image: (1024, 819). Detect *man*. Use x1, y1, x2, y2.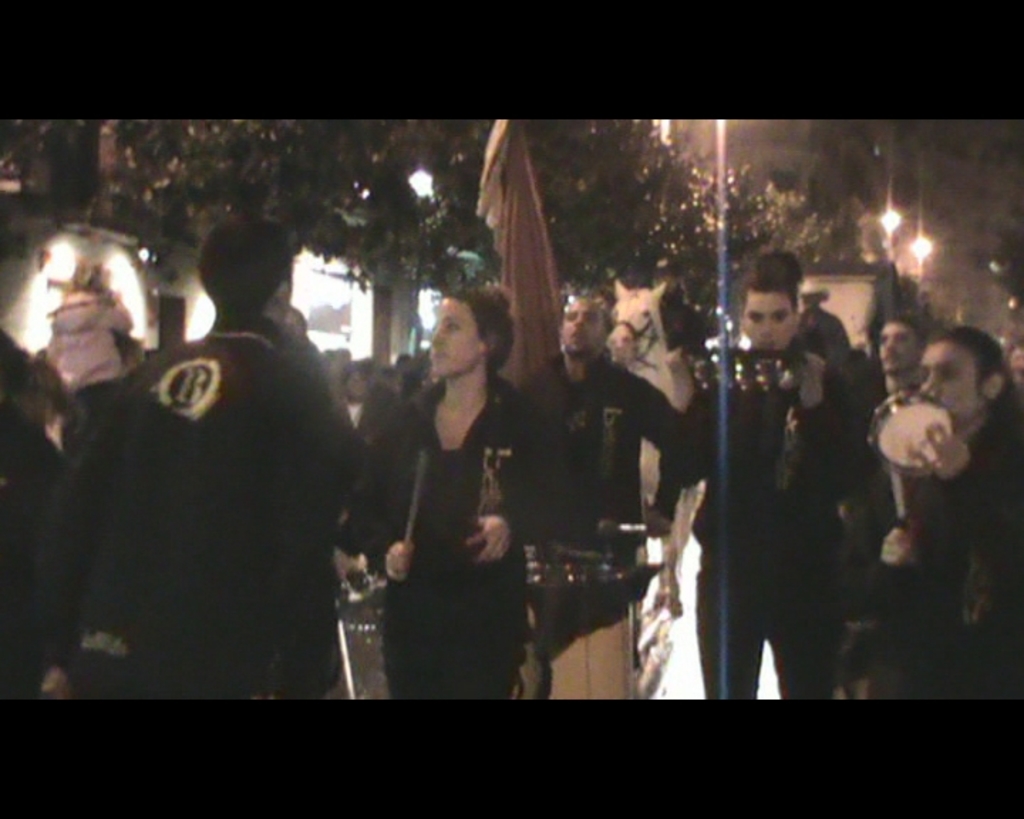
115, 223, 408, 698.
